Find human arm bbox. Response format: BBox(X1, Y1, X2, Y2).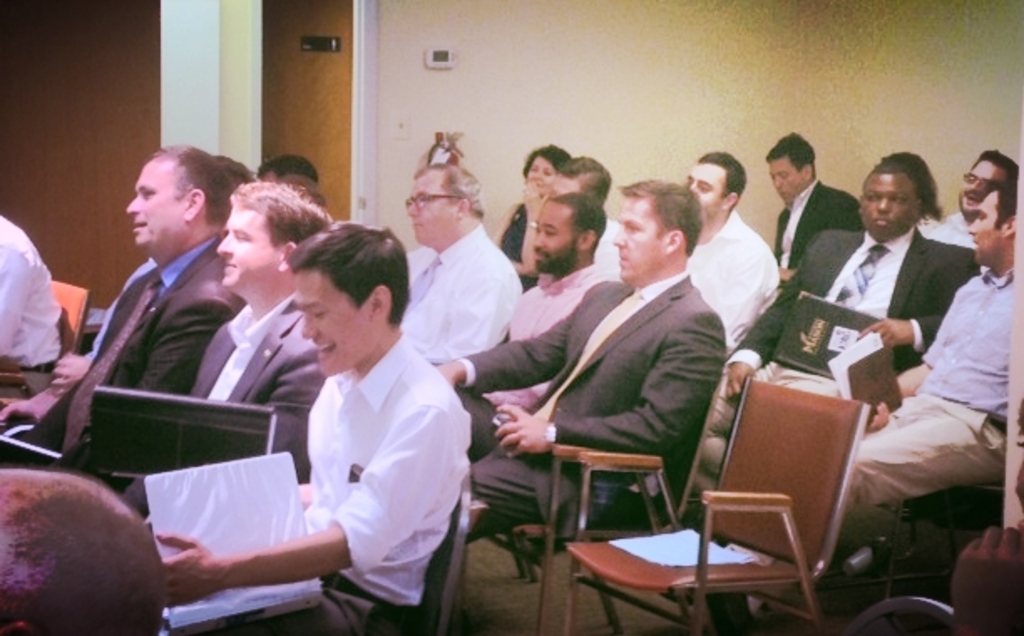
BBox(776, 196, 862, 288).
